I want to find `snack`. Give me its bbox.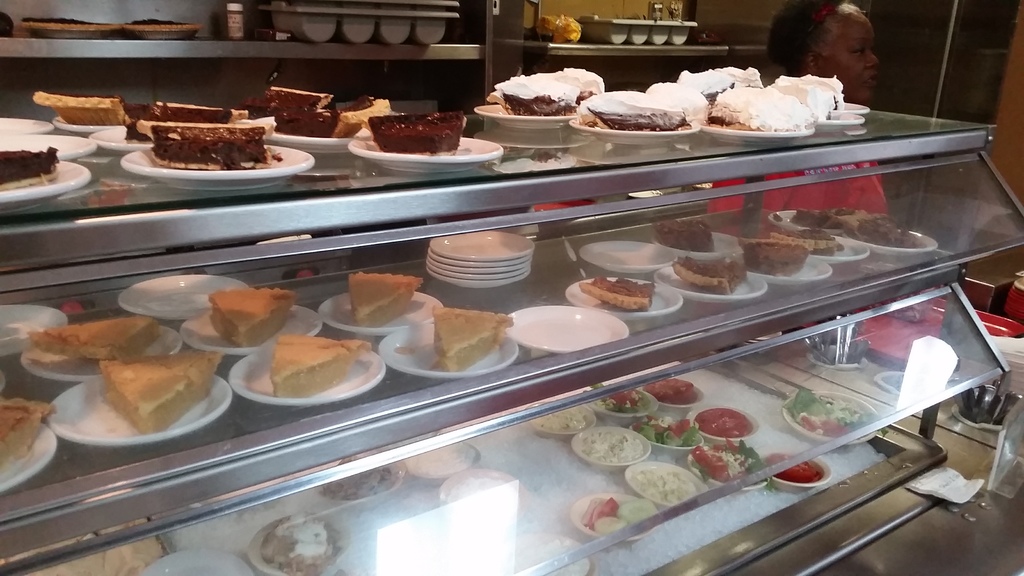
pyautogui.locateOnScreen(763, 229, 845, 254).
